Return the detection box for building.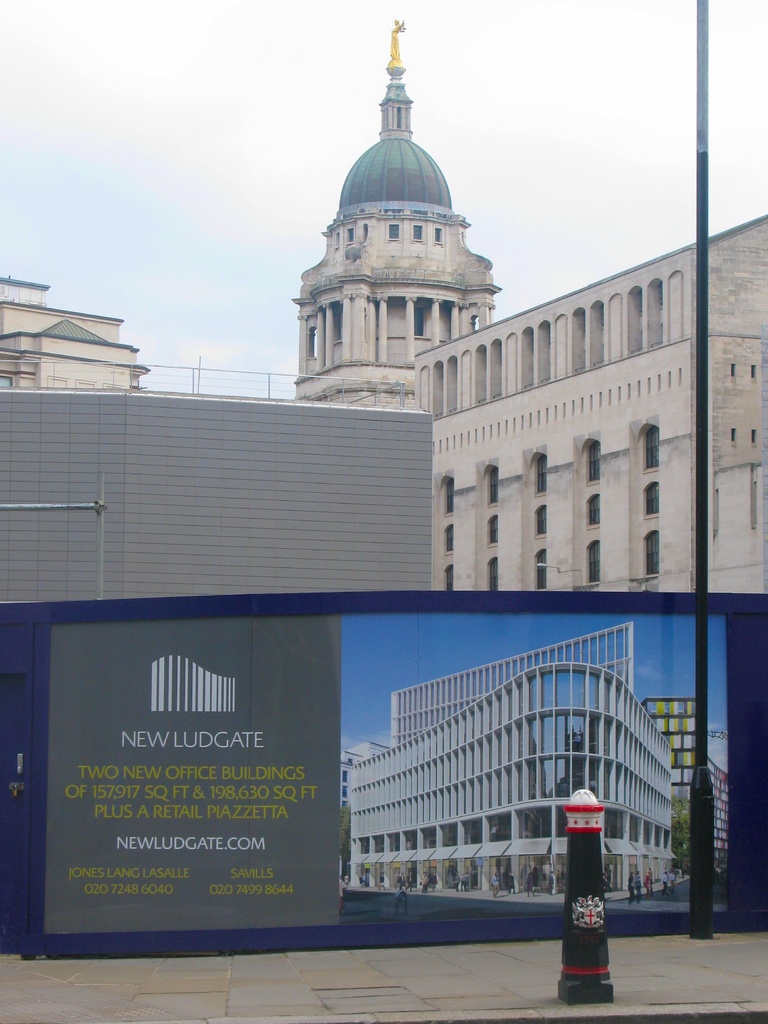
crop(291, 17, 767, 594).
